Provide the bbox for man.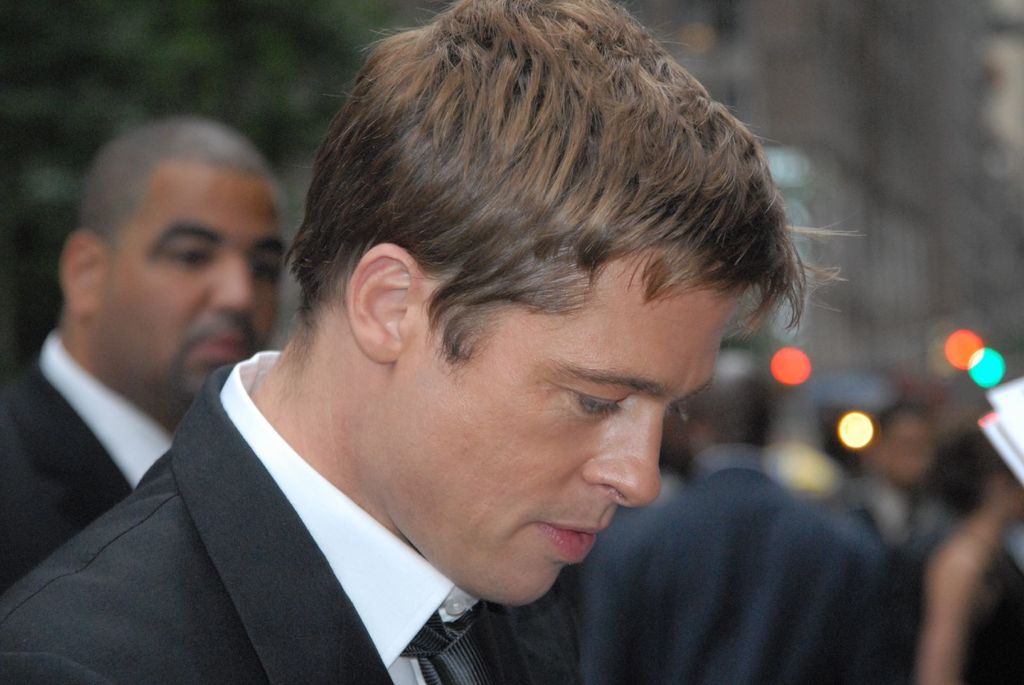
(x1=0, y1=0, x2=833, y2=684).
